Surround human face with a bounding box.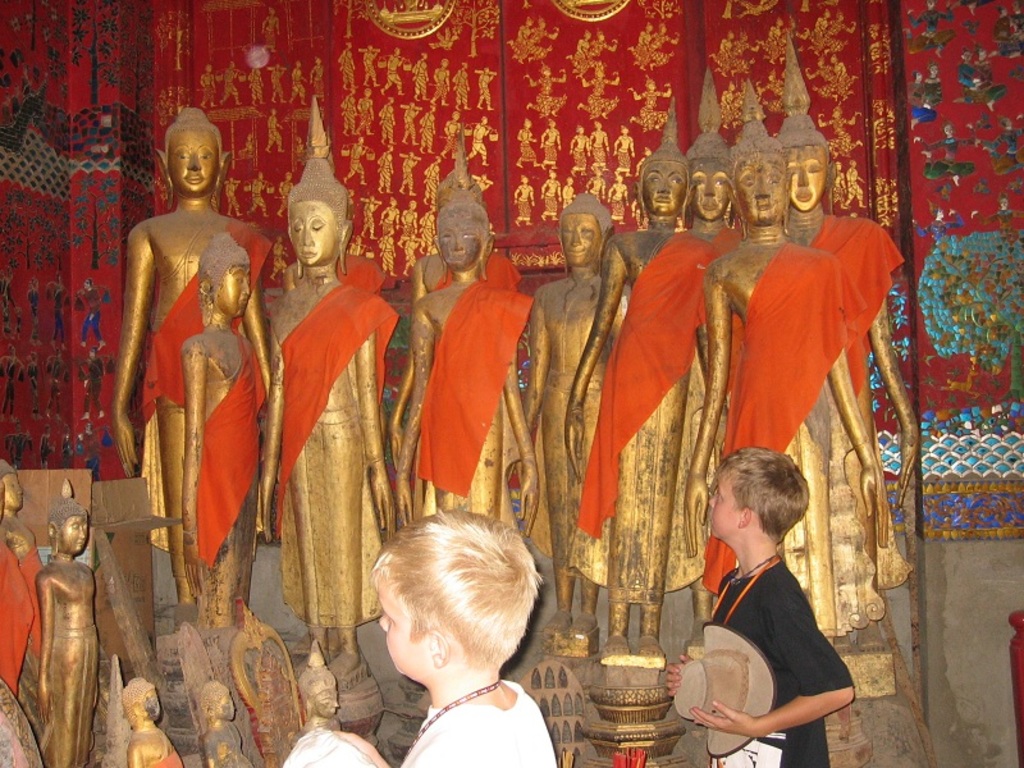
select_region(558, 214, 602, 265).
